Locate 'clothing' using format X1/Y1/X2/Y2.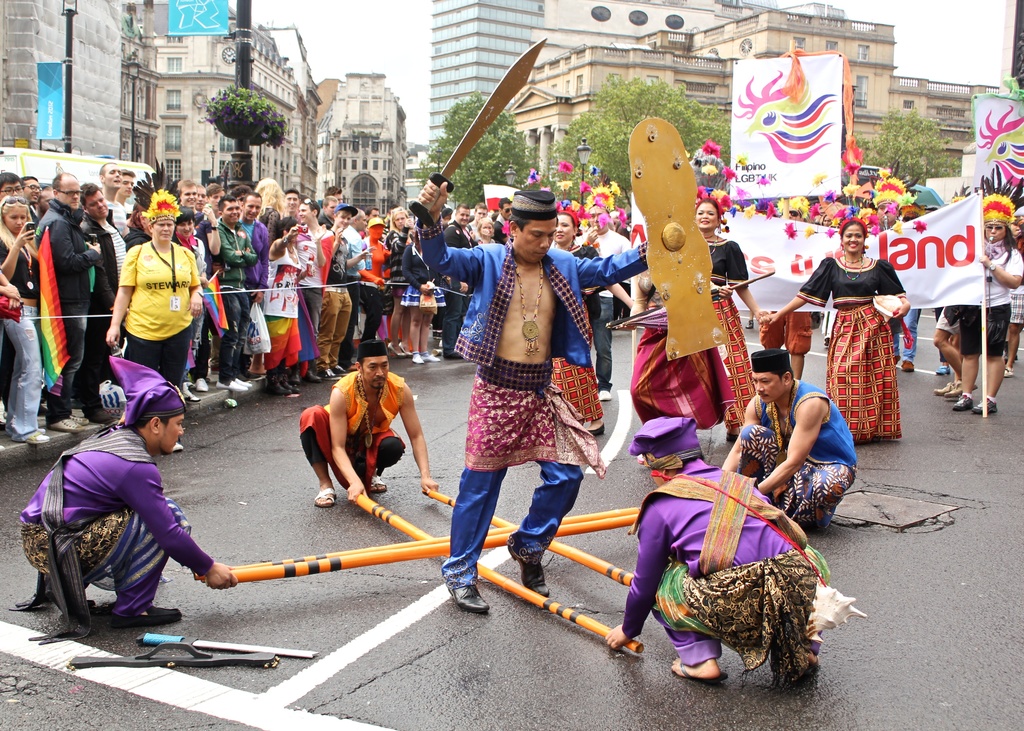
296/218/333/371.
